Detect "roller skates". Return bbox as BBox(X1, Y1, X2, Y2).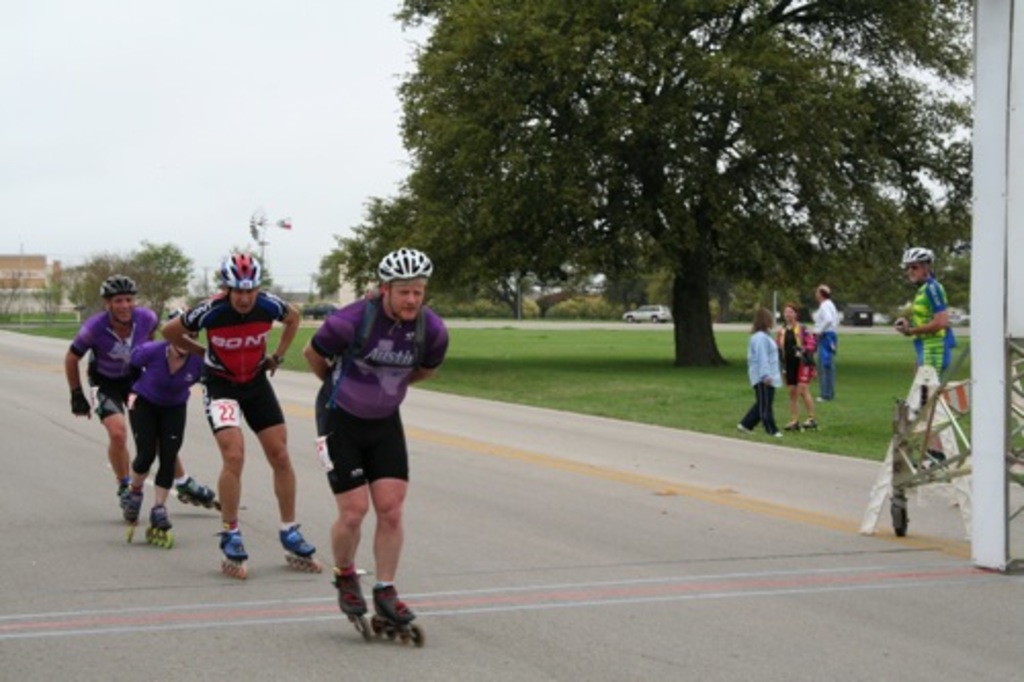
BBox(328, 565, 371, 637).
